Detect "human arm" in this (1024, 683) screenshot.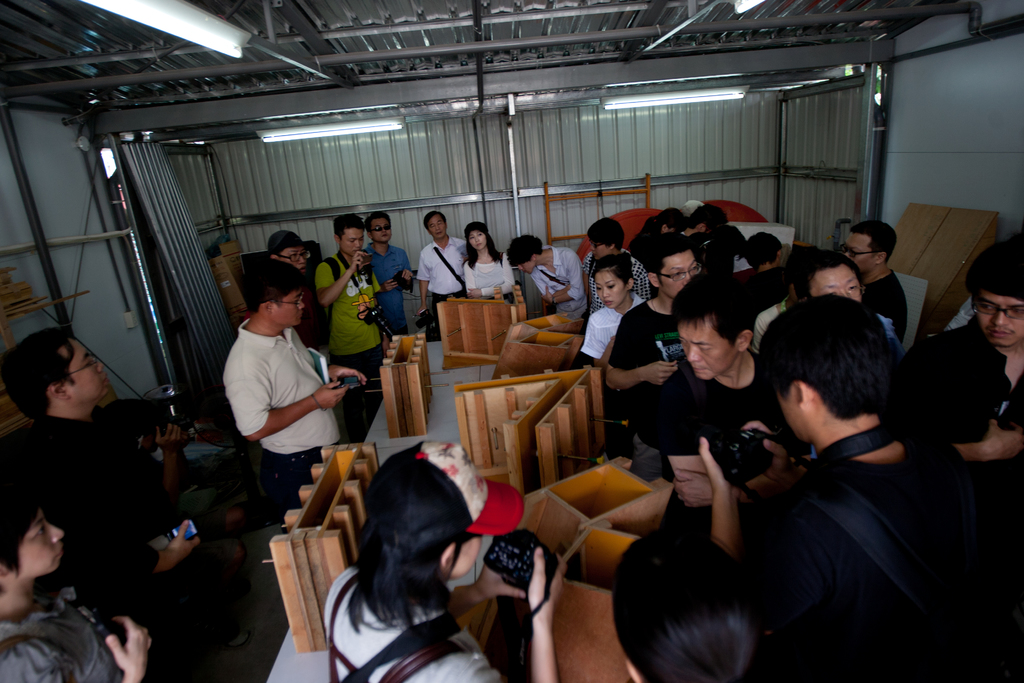
Detection: <bbox>77, 493, 198, 577</bbox>.
